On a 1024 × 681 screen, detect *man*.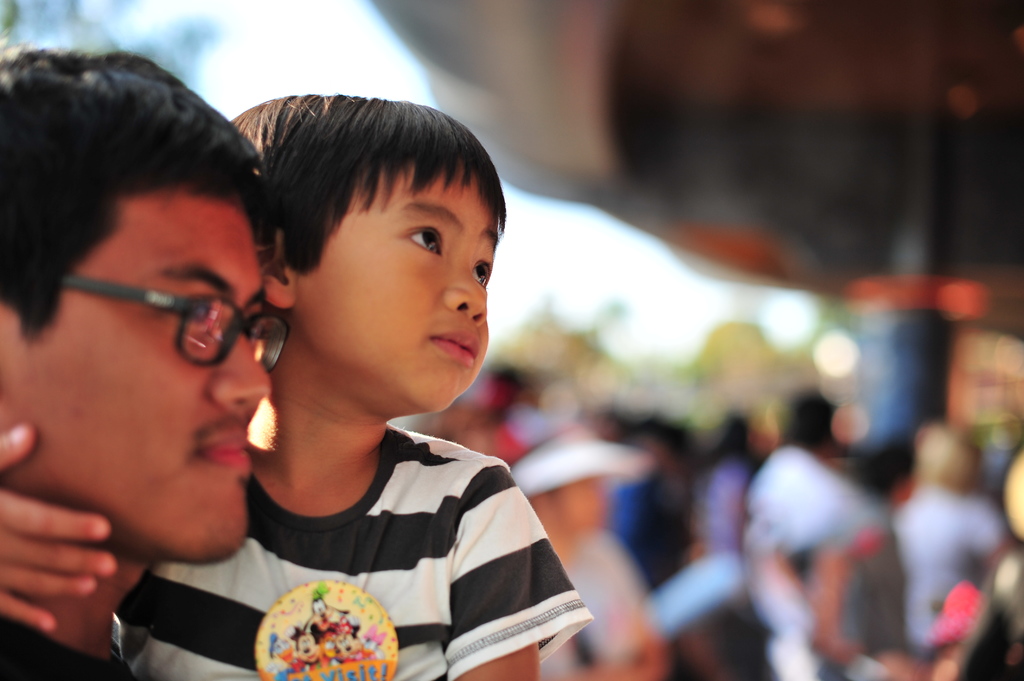
(0, 35, 289, 680).
